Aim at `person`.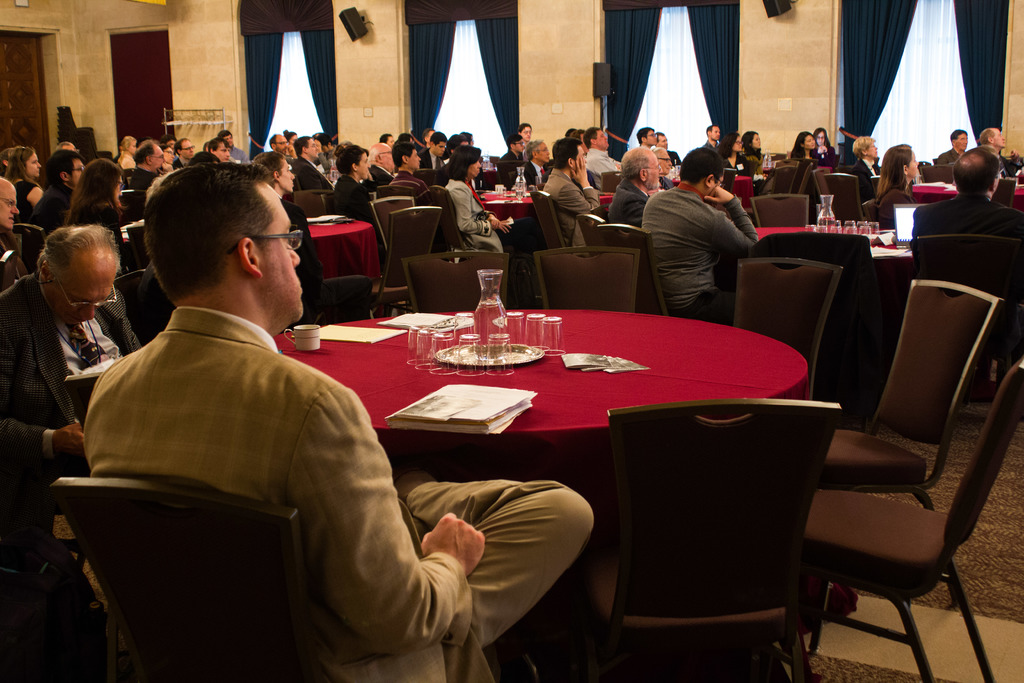
Aimed at (571,129,589,177).
